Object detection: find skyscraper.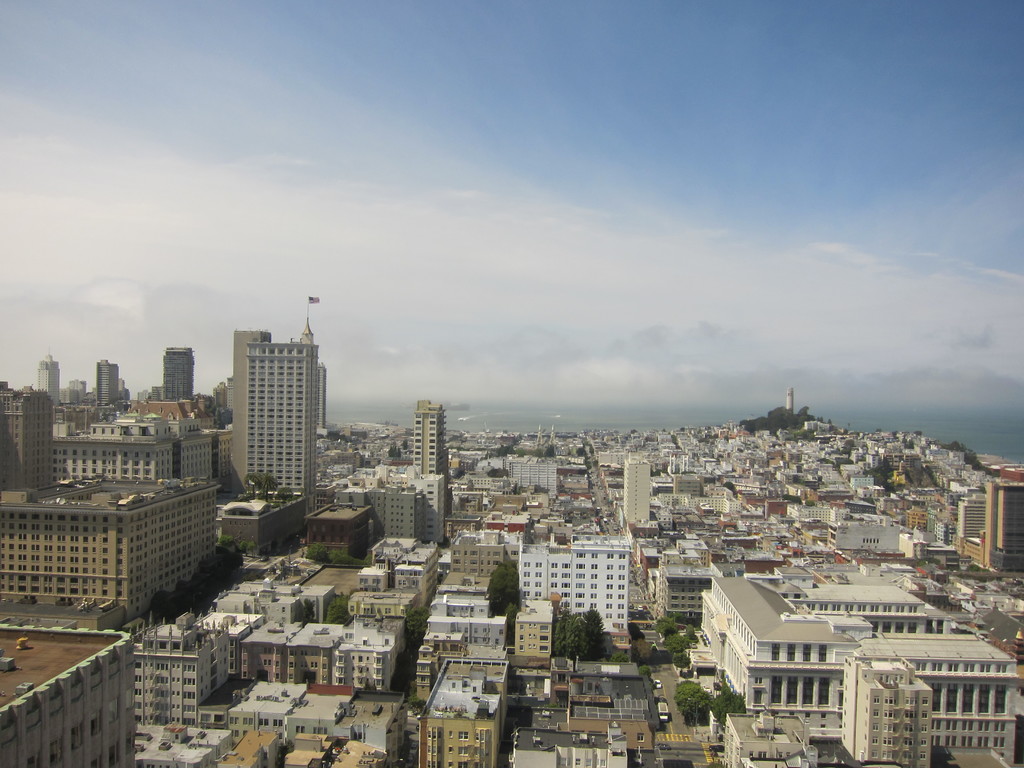
bbox=[37, 355, 67, 403].
